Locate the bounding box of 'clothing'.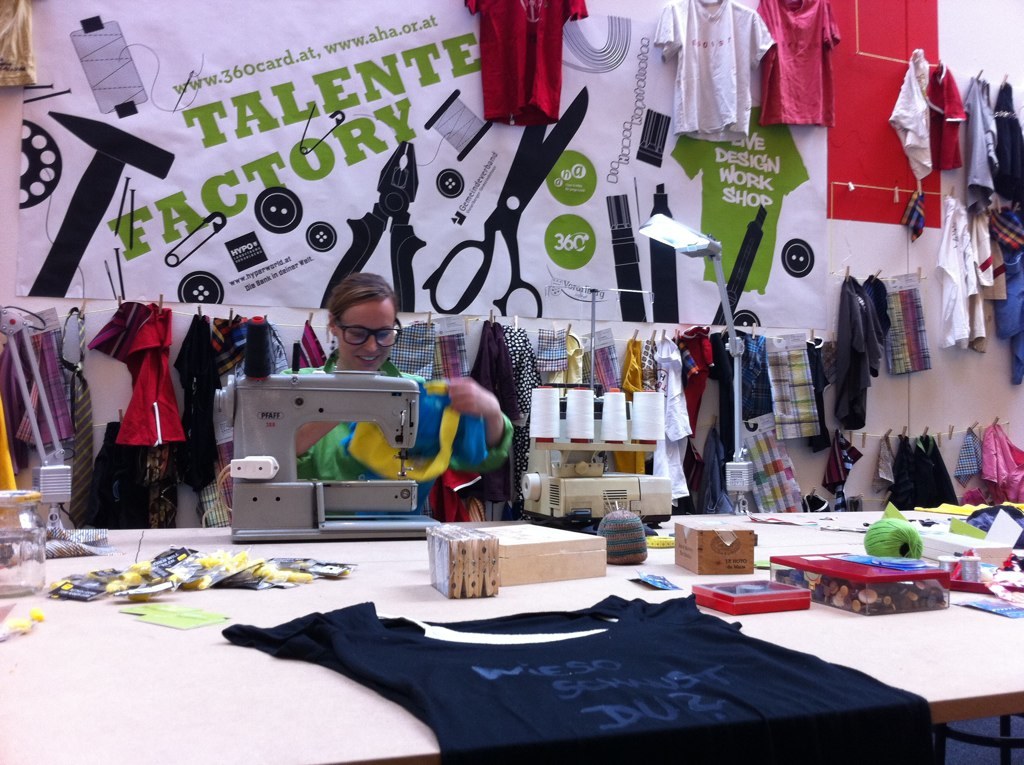
Bounding box: [x1=174, y1=313, x2=220, y2=483].
